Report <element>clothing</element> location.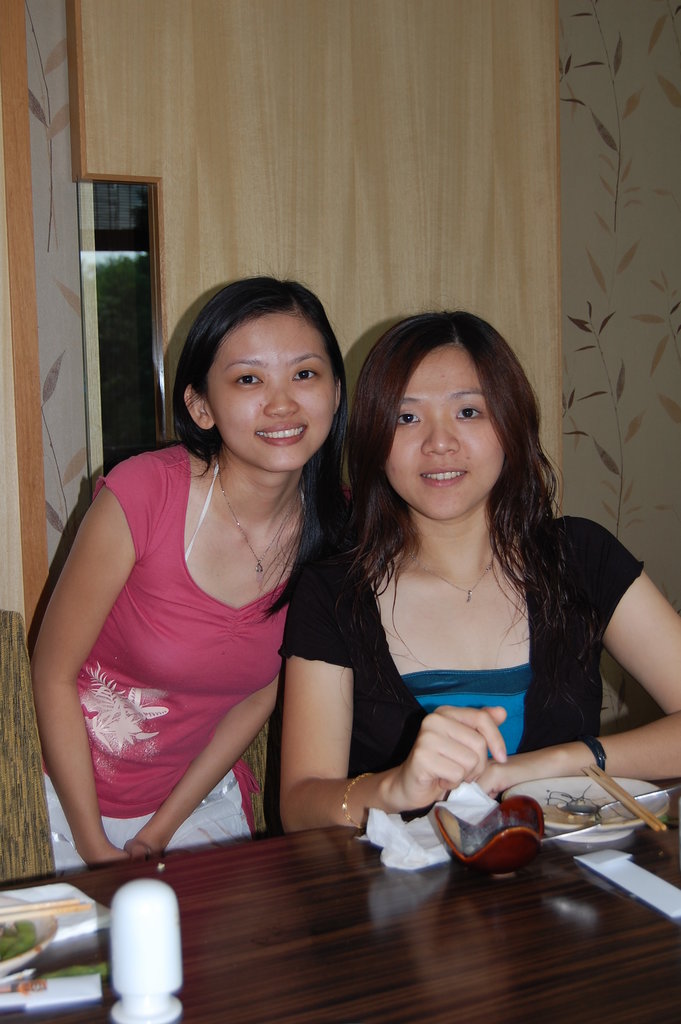
Report: [277, 522, 648, 822].
